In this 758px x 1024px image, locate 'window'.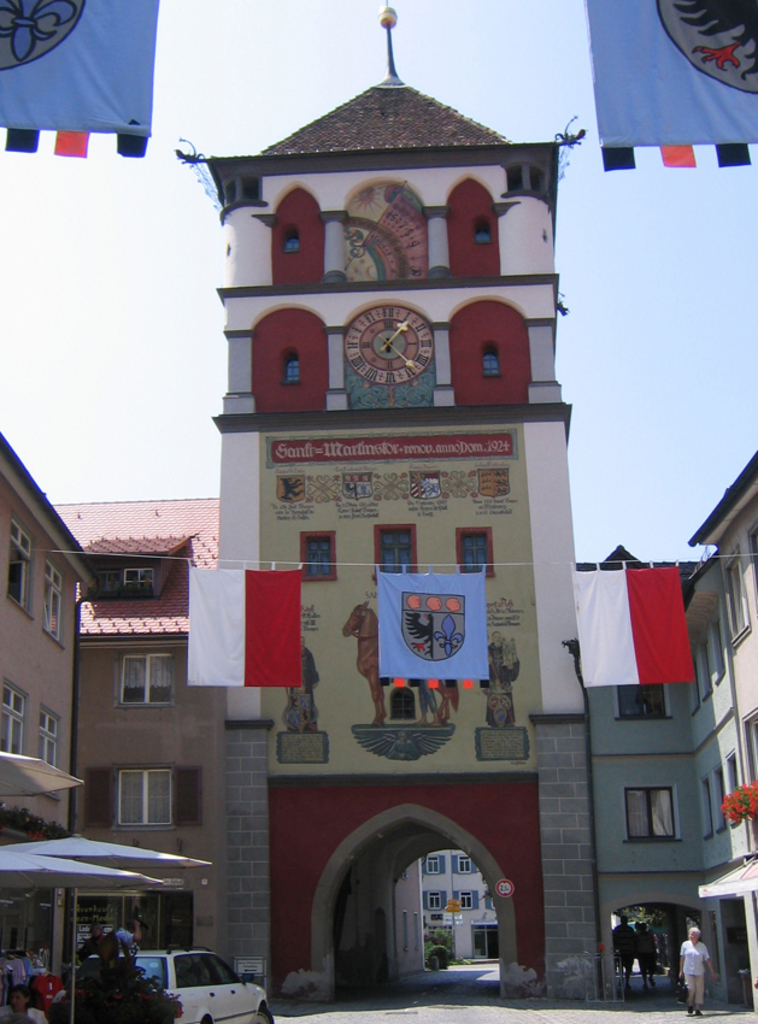
Bounding box: 477 226 488 245.
